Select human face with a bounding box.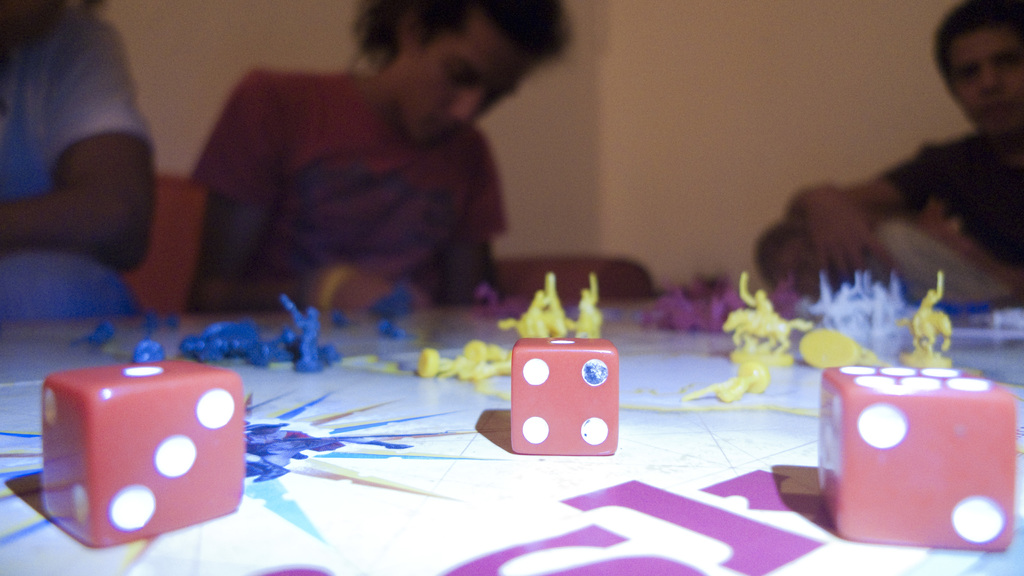
(left=938, top=20, right=1023, bottom=131).
